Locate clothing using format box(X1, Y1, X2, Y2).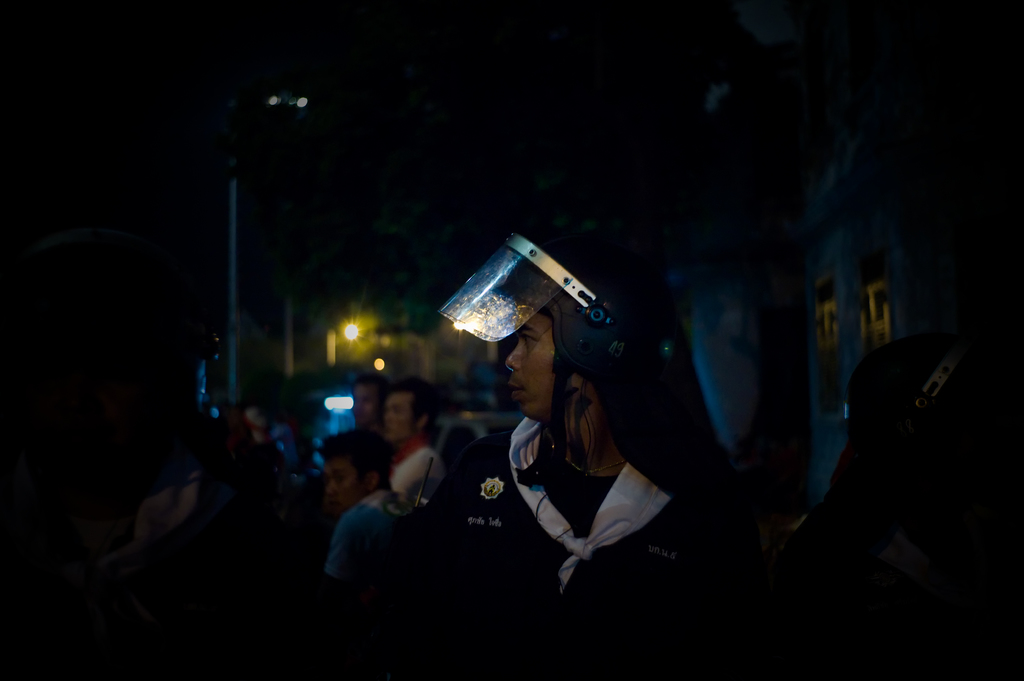
box(424, 413, 742, 679).
